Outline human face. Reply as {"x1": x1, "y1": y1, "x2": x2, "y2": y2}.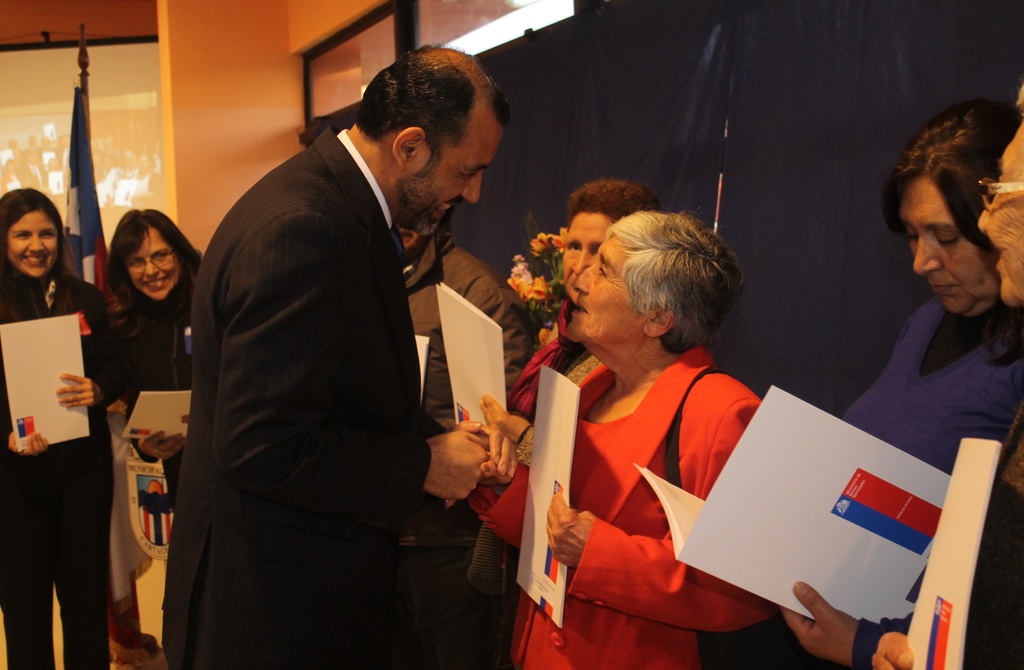
{"x1": 557, "y1": 207, "x2": 611, "y2": 302}.
